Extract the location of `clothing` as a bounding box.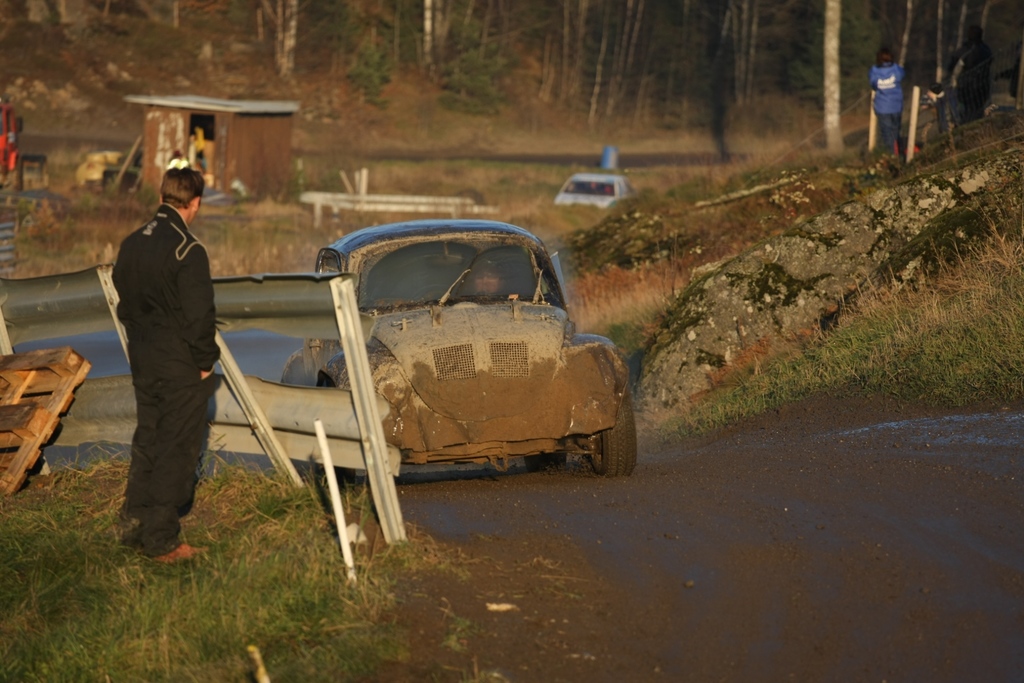
crop(872, 55, 909, 151).
